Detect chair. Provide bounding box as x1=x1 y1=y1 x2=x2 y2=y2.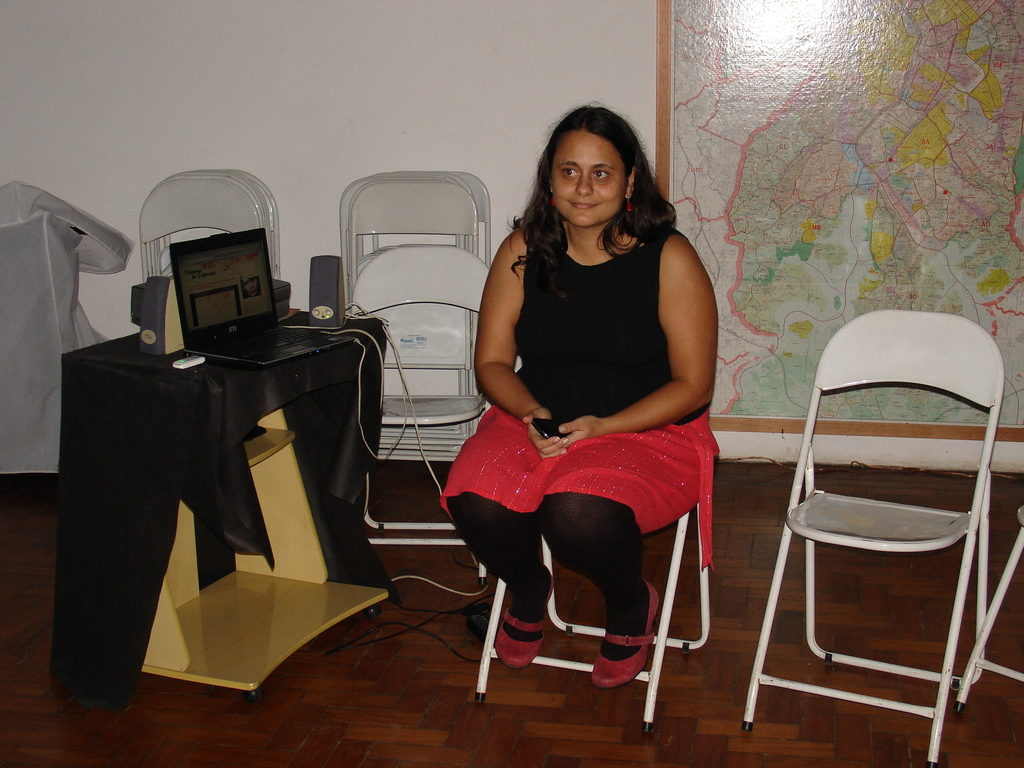
x1=473 y1=450 x2=717 y2=712.
